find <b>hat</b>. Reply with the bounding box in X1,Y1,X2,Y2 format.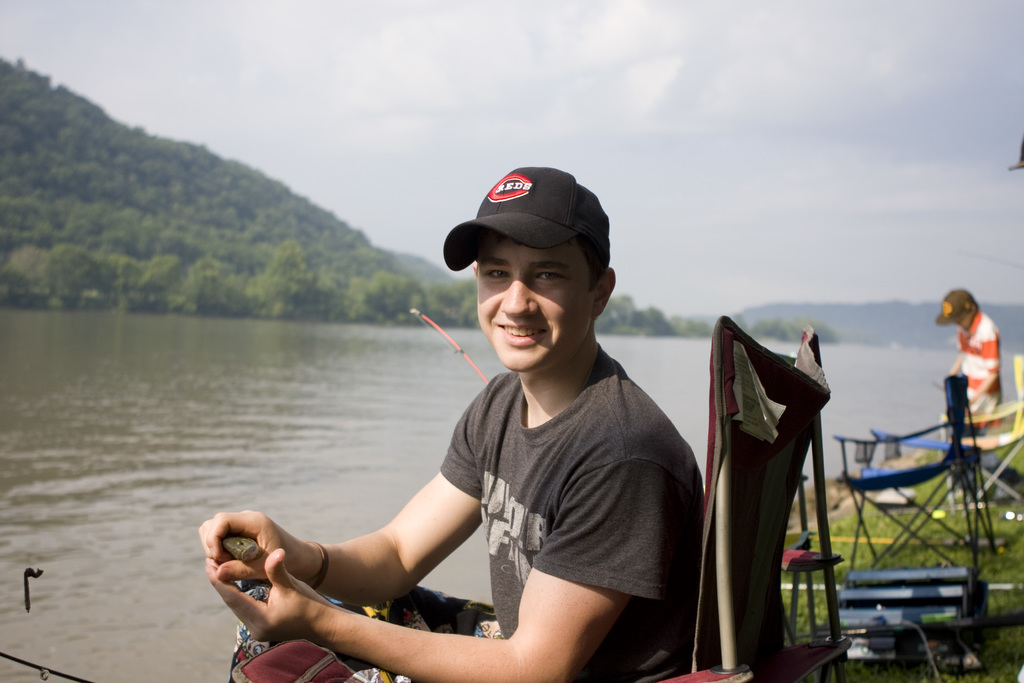
934,288,980,325.
